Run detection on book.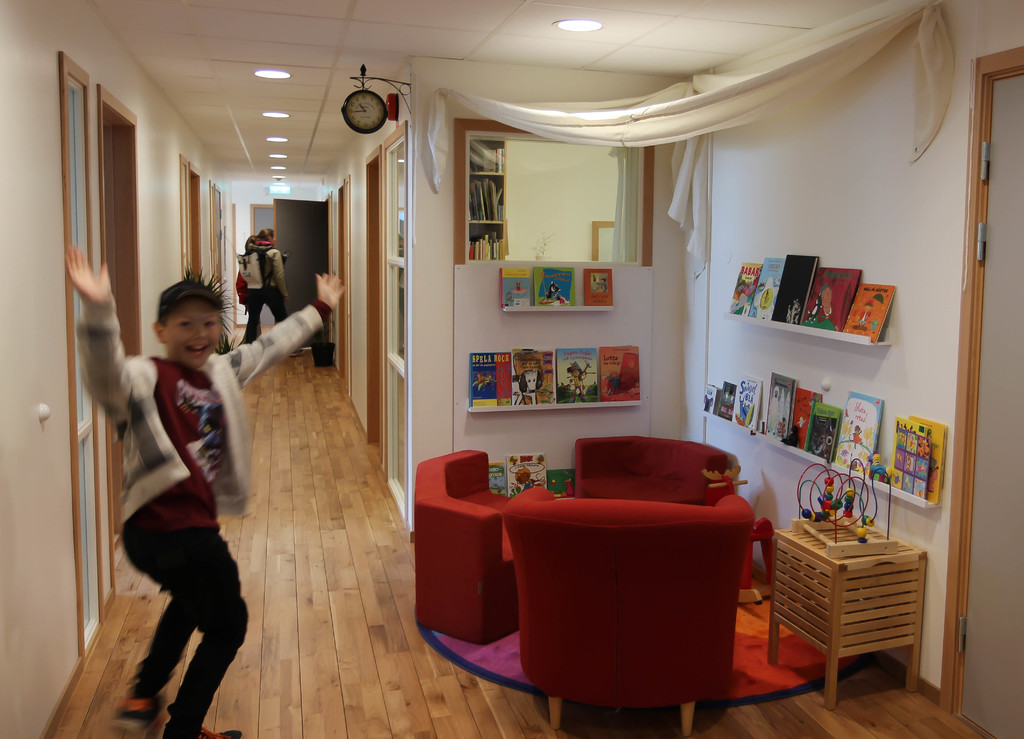
Result: 505 449 545 498.
